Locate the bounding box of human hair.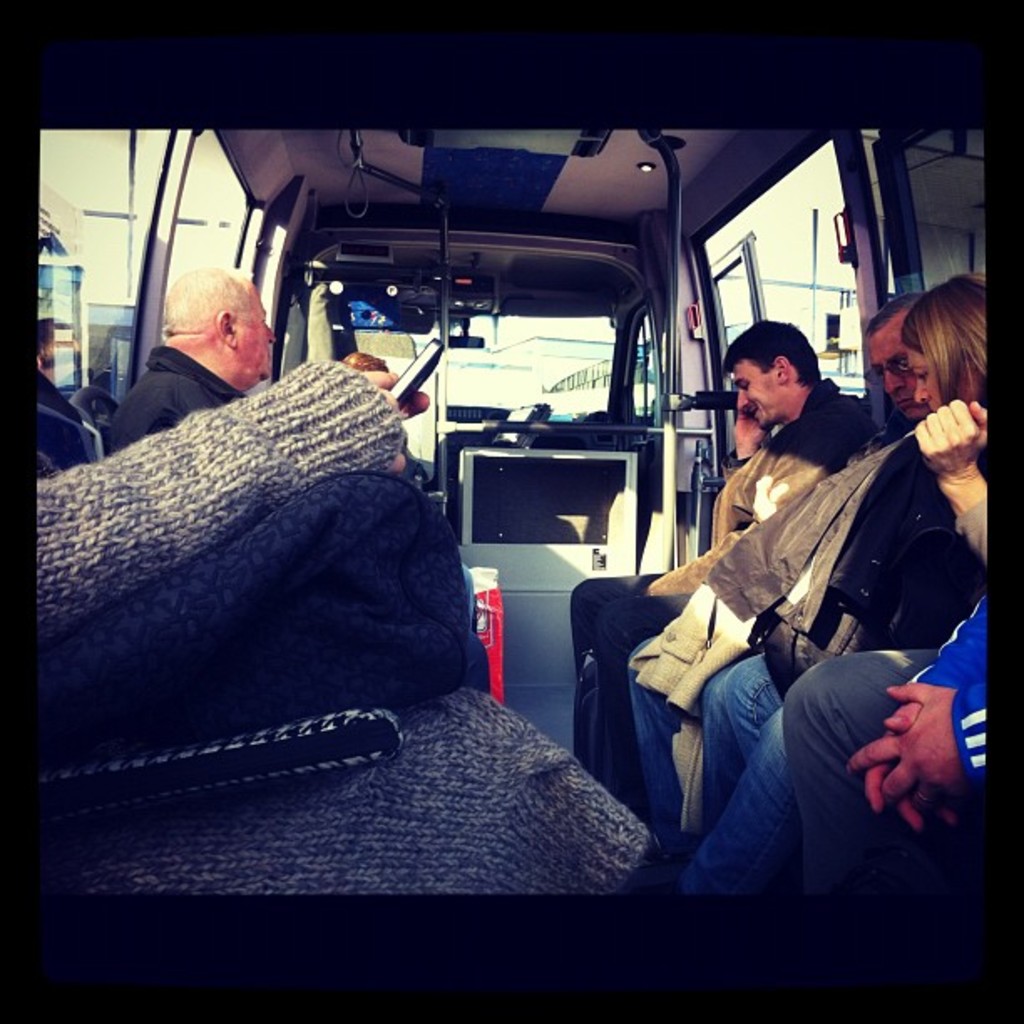
Bounding box: {"x1": 718, "y1": 318, "x2": 823, "y2": 400}.
